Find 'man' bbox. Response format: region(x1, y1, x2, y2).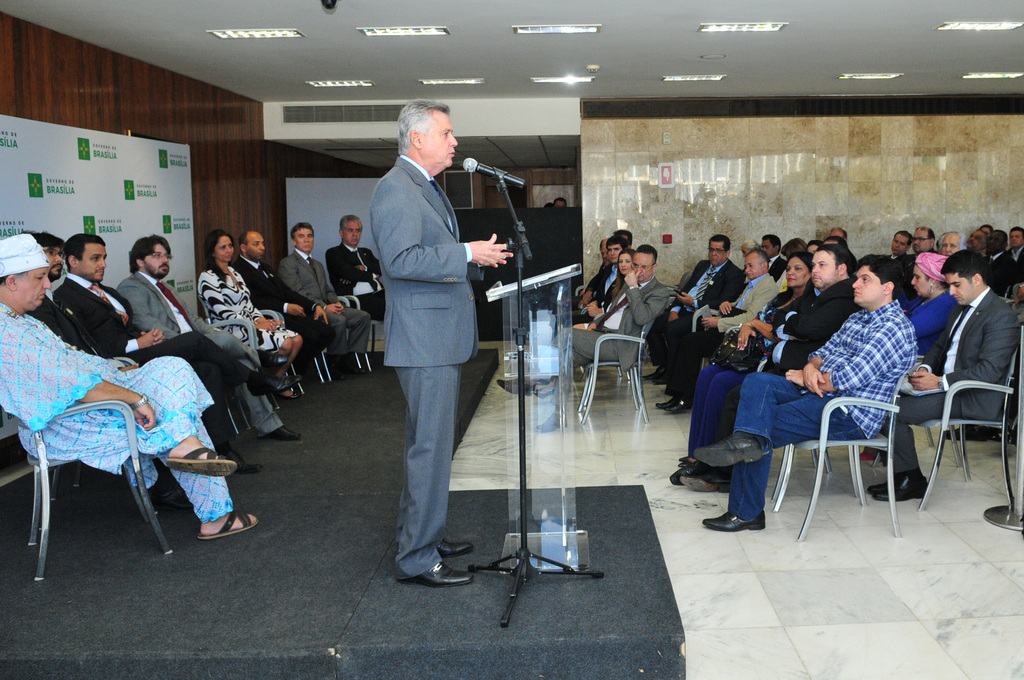
region(555, 196, 566, 209).
